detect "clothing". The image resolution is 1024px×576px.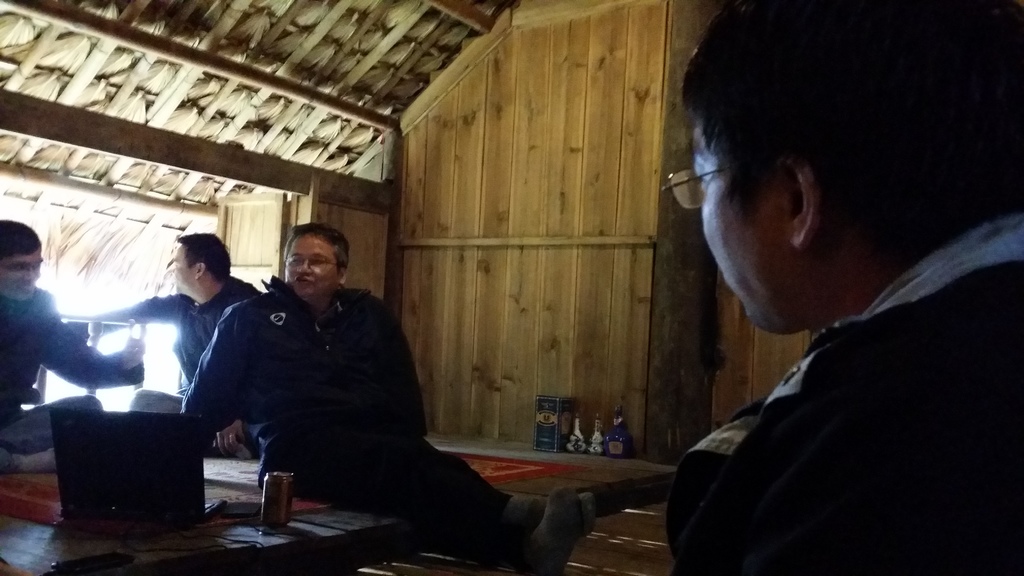
left=95, top=271, right=296, bottom=417.
